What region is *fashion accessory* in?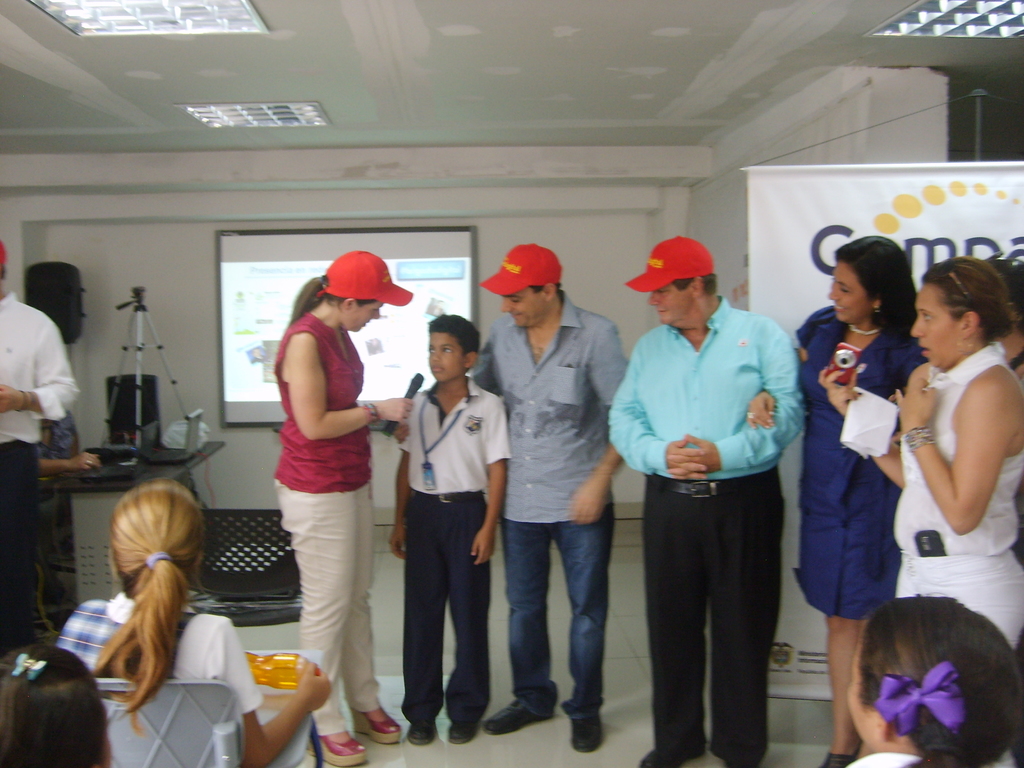
region(87, 460, 91, 467).
